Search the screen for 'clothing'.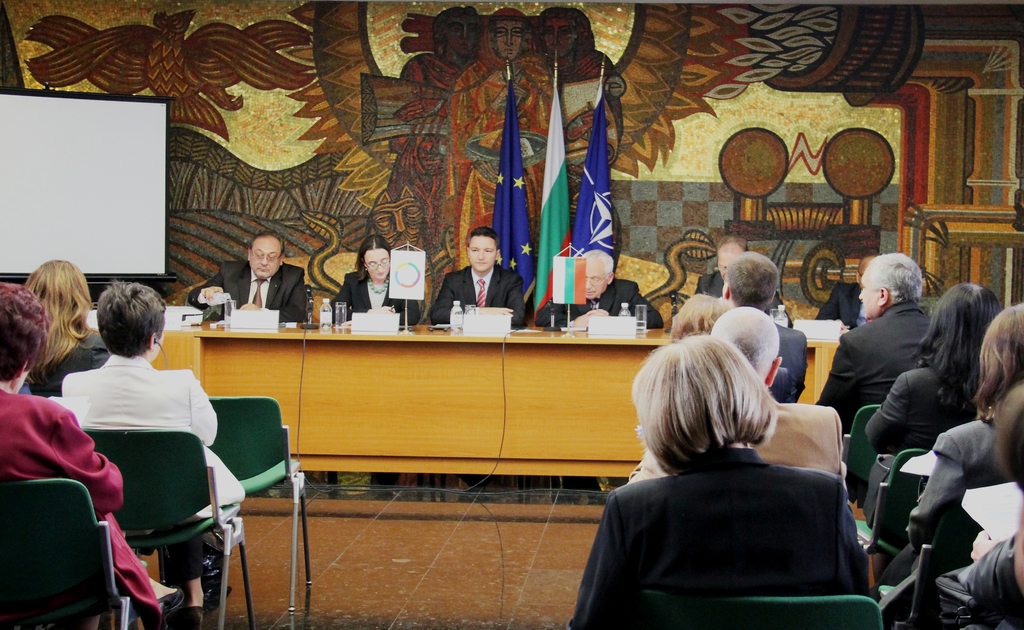
Found at locate(0, 386, 166, 629).
